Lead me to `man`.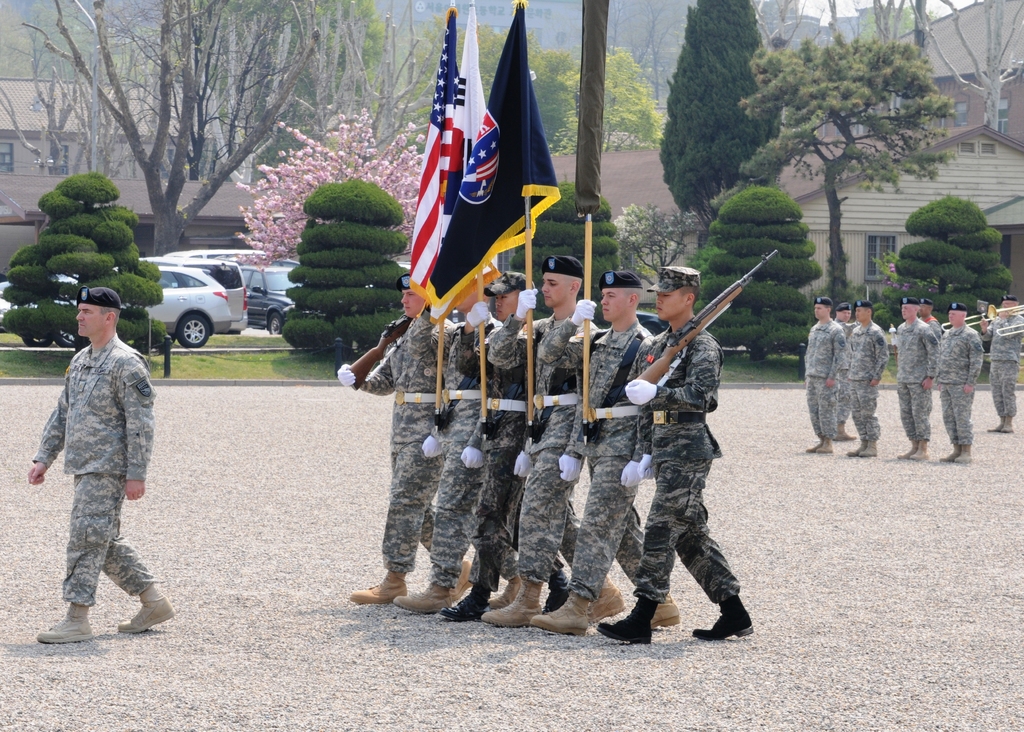
Lead to <bbox>440, 270, 572, 623</bbox>.
